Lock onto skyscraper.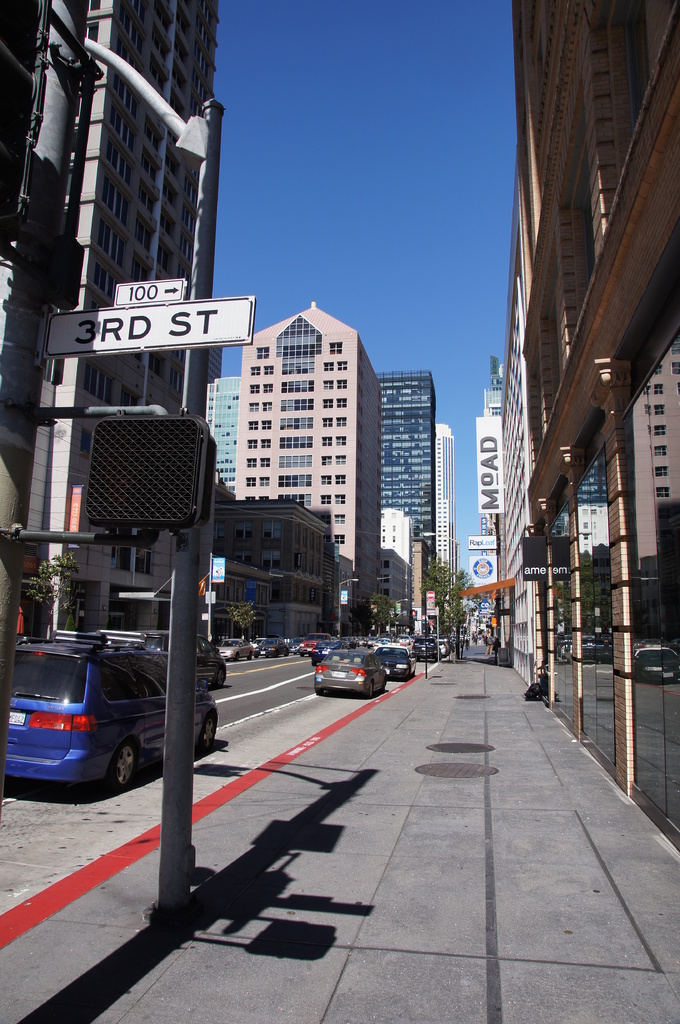
Locked: [199, 289, 414, 594].
